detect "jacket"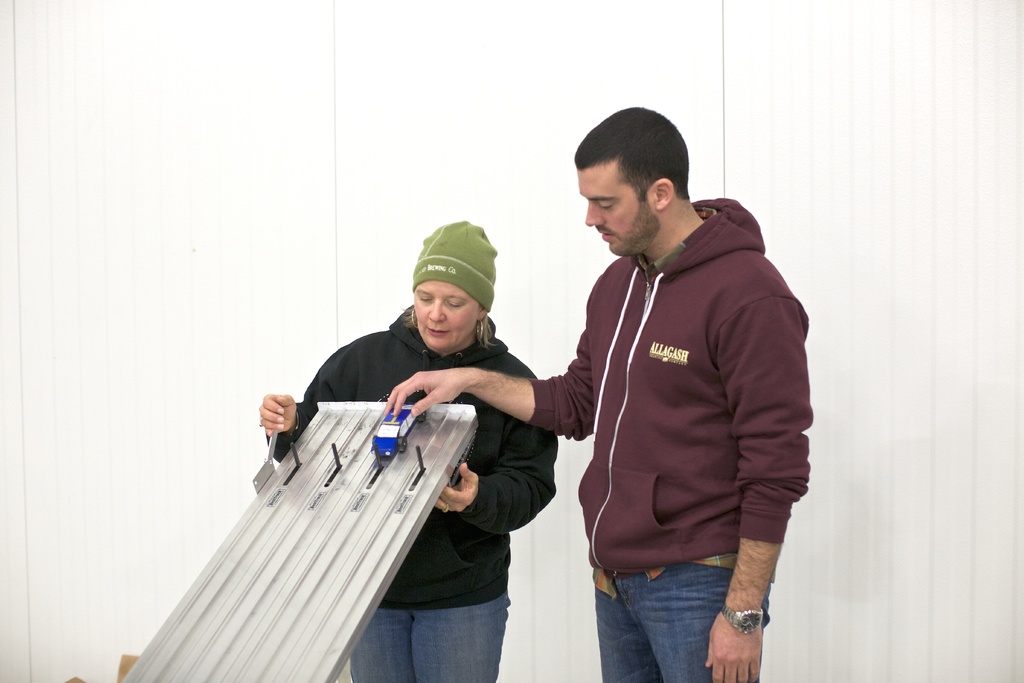
box=[552, 148, 817, 582]
